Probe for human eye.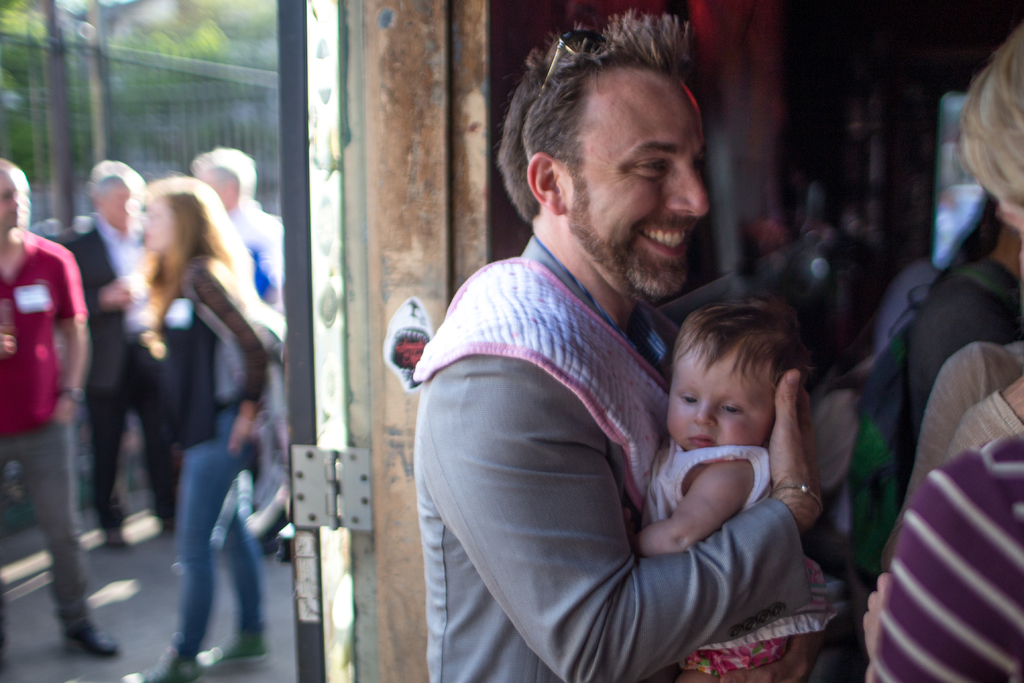
Probe result: Rect(675, 386, 699, 408).
